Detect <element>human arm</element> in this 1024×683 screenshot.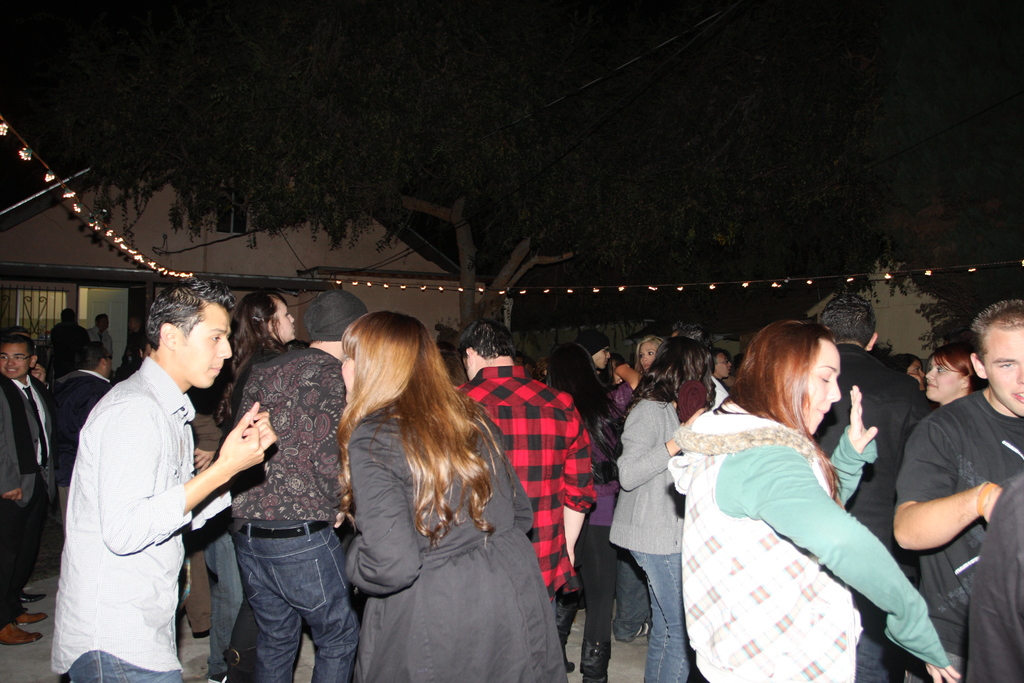
Detection: <box>513,466,535,536</box>.
